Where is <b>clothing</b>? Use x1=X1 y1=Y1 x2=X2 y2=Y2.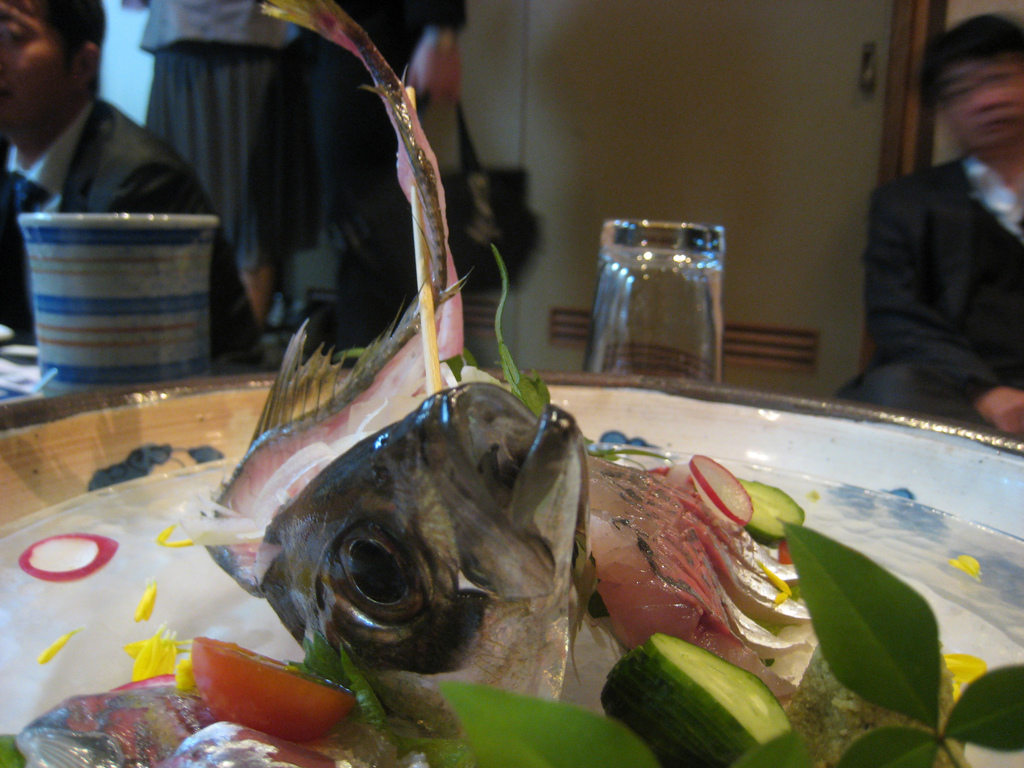
x1=122 y1=0 x2=320 y2=275.
